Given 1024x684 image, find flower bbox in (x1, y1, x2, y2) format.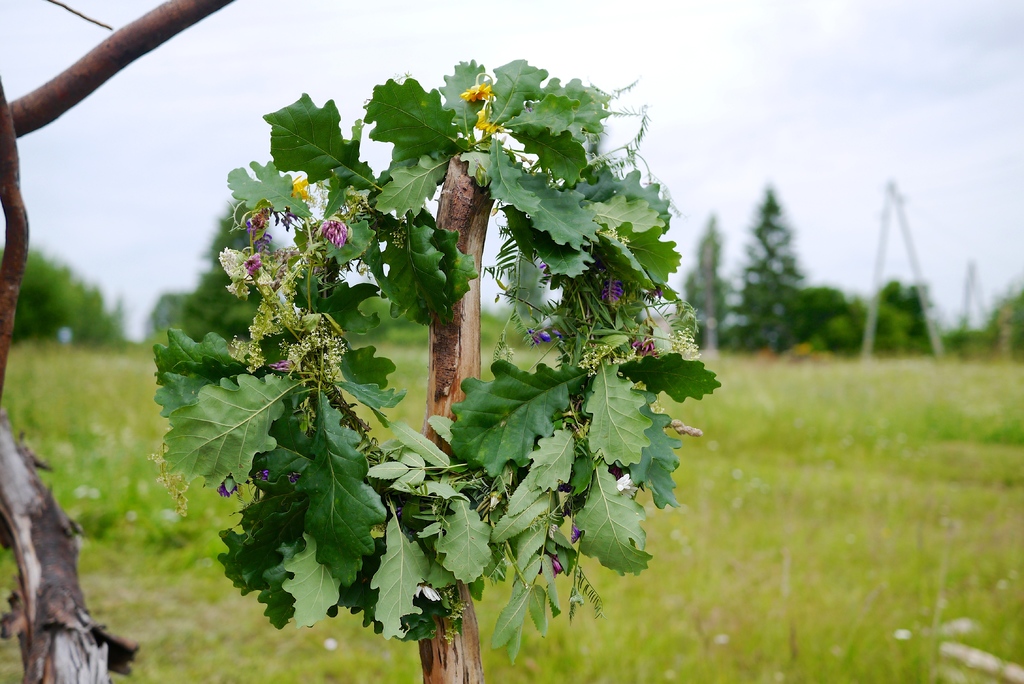
(635, 325, 649, 360).
